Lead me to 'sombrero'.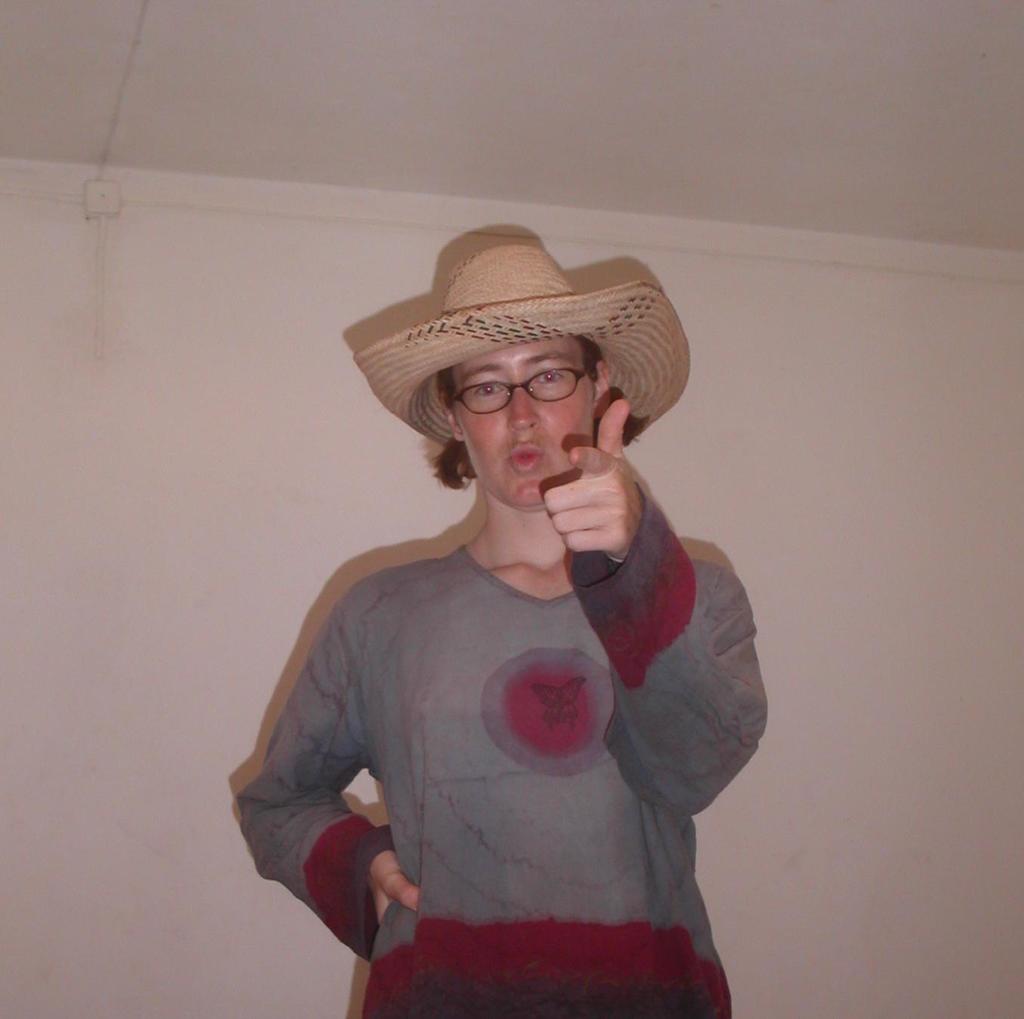
Lead to <bbox>344, 236, 672, 523</bbox>.
